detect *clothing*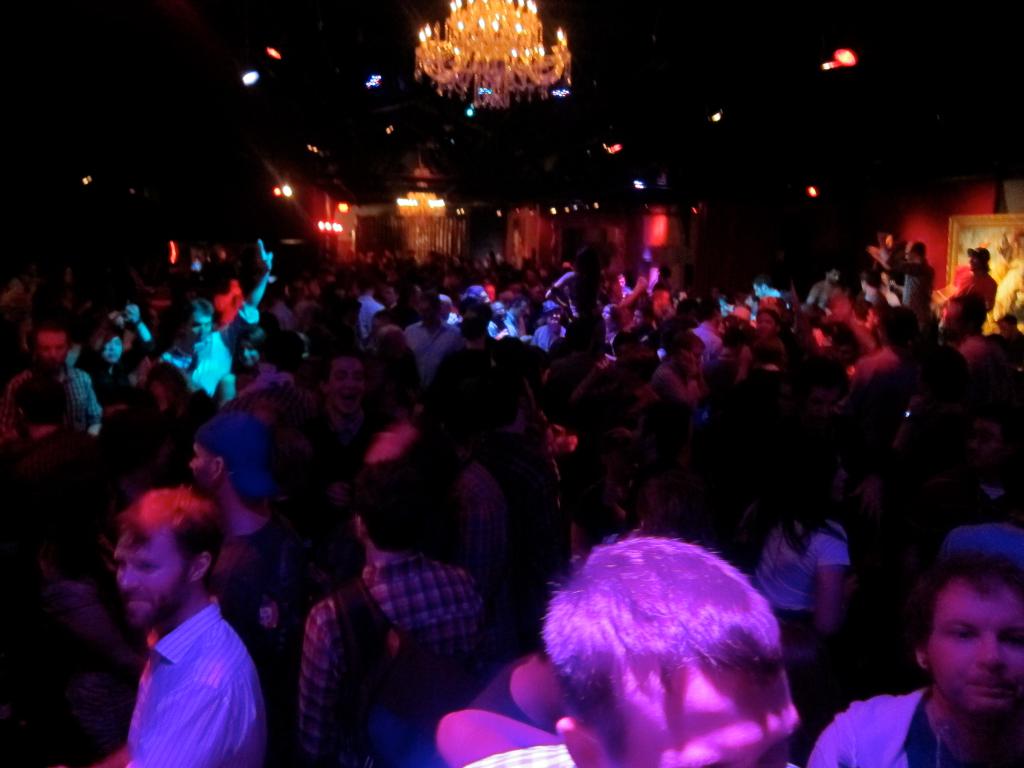
(175, 298, 260, 394)
